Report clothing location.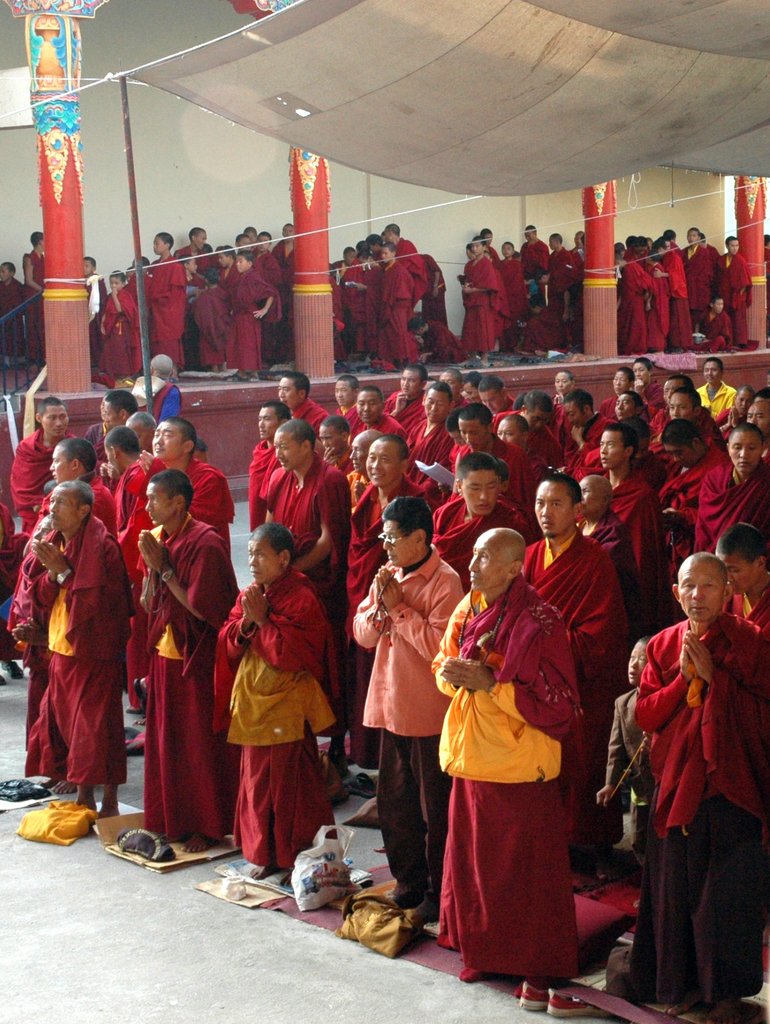
Report: select_region(452, 433, 538, 509).
